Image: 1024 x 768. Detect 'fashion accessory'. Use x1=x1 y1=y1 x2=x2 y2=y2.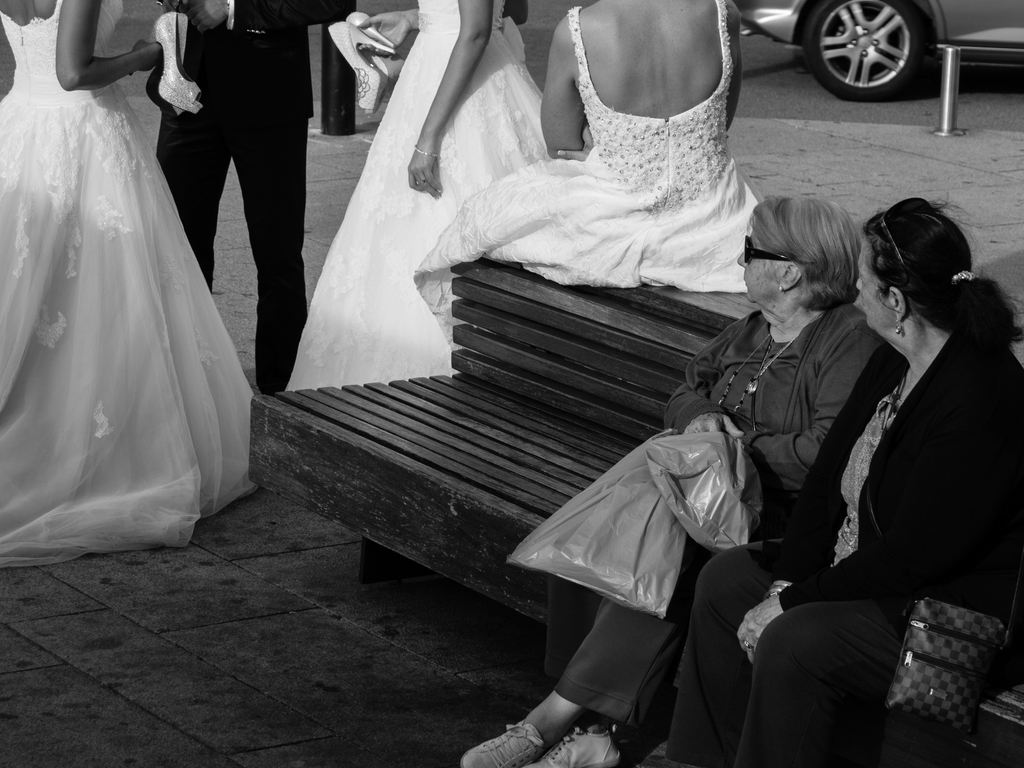
x1=744 y1=234 x2=796 y2=266.
